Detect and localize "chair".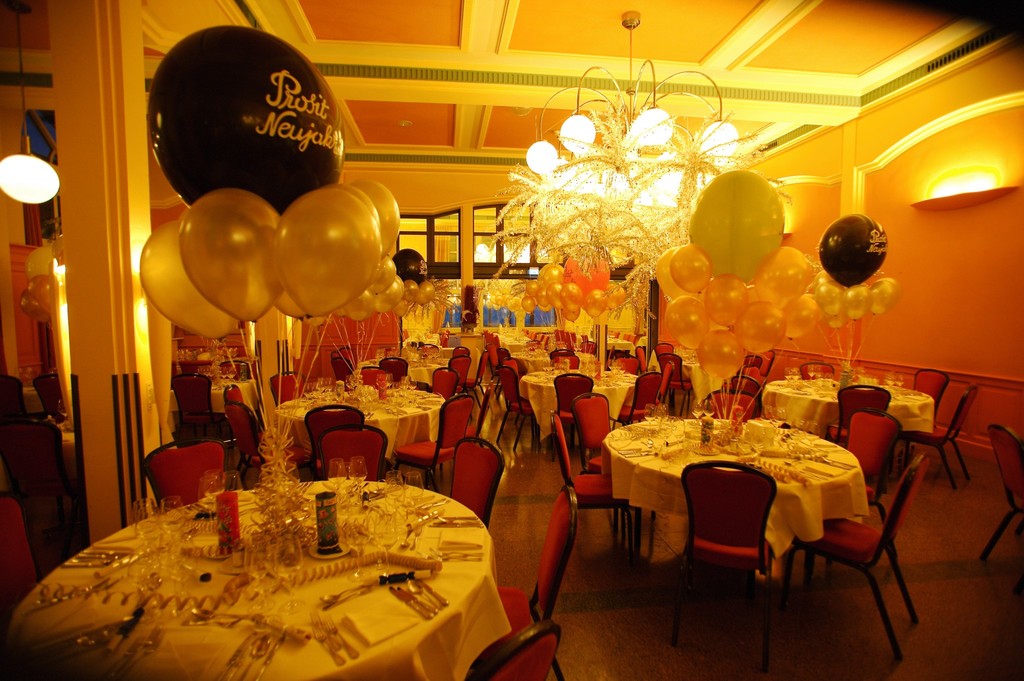
Localized at detection(0, 494, 41, 630).
